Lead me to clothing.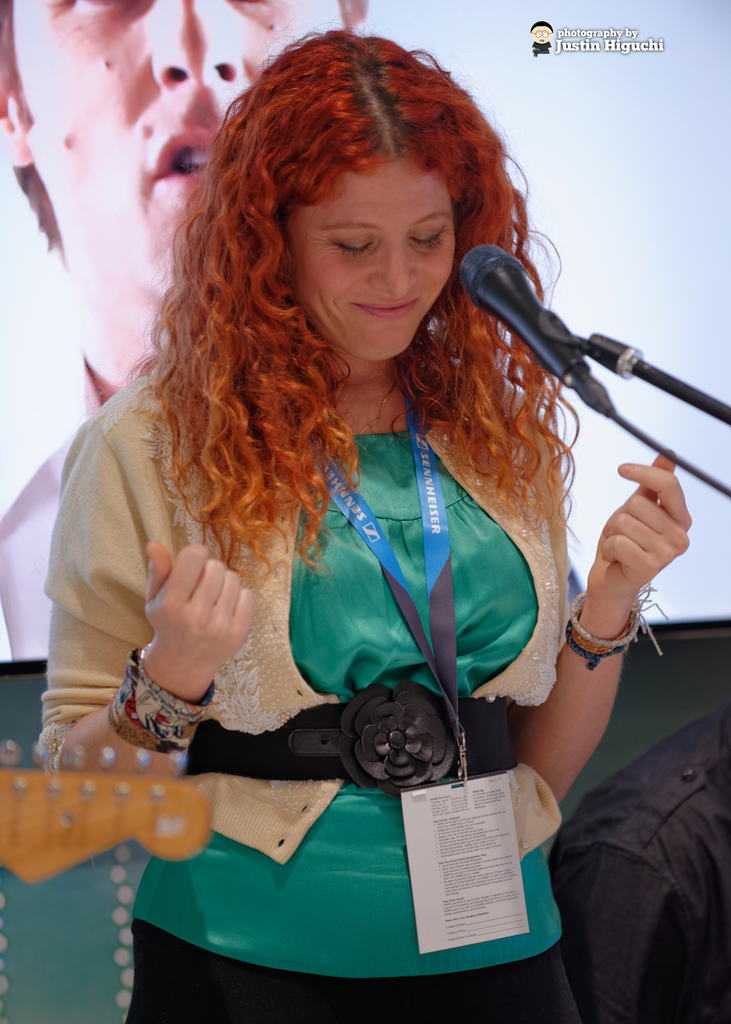
Lead to [0,352,599,659].
